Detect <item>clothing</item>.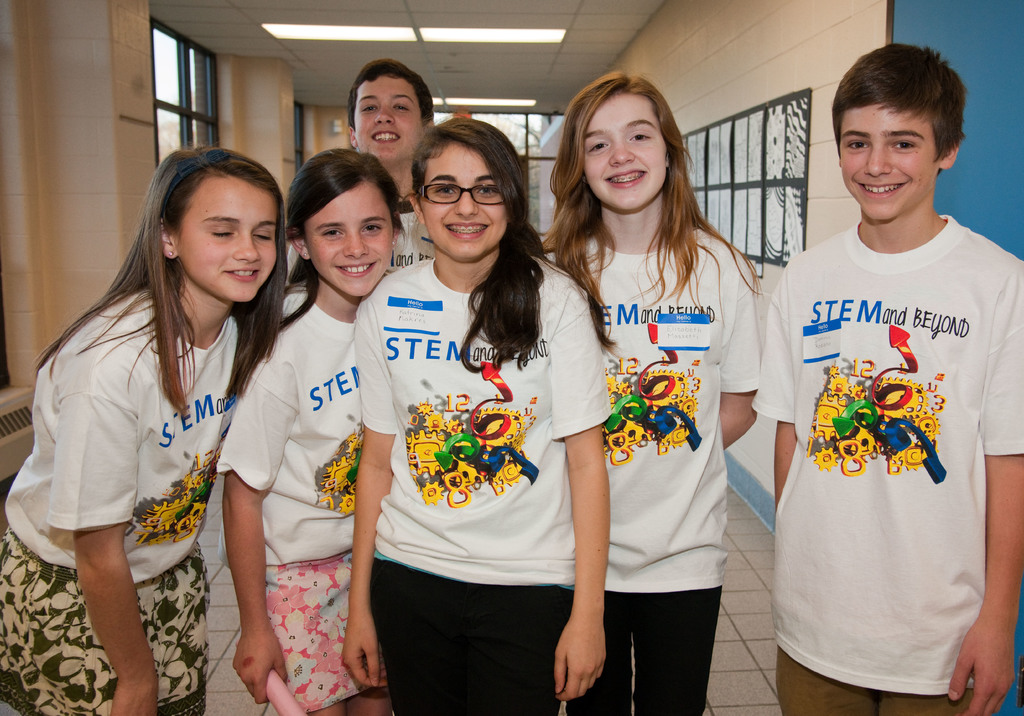
Detected at locate(0, 290, 237, 715).
